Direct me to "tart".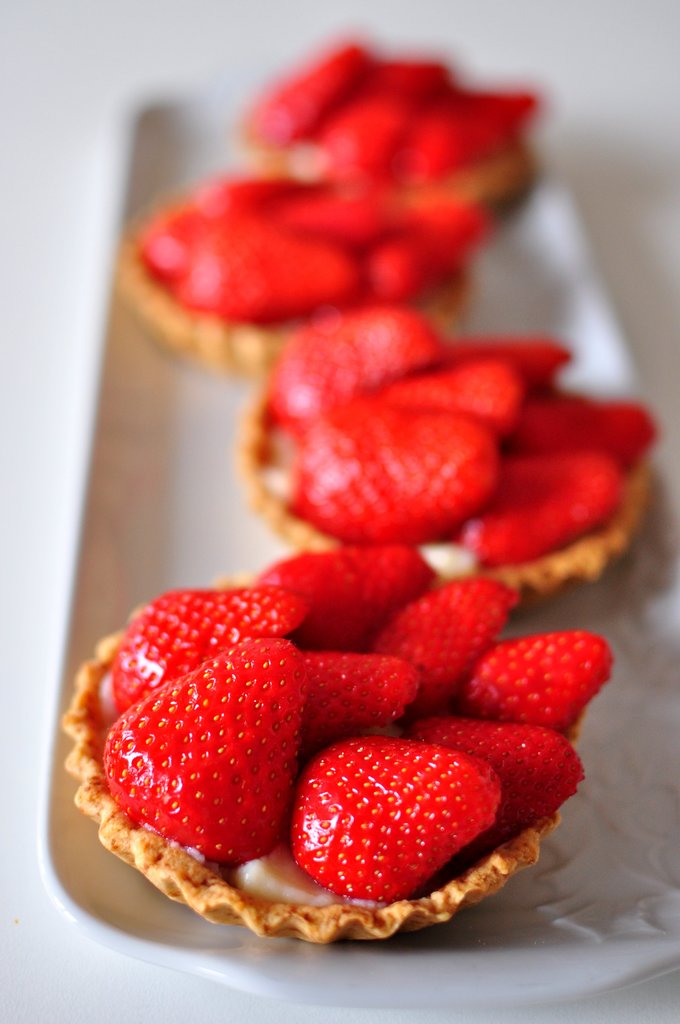
Direction: bbox=(238, 29, 545, 228).
